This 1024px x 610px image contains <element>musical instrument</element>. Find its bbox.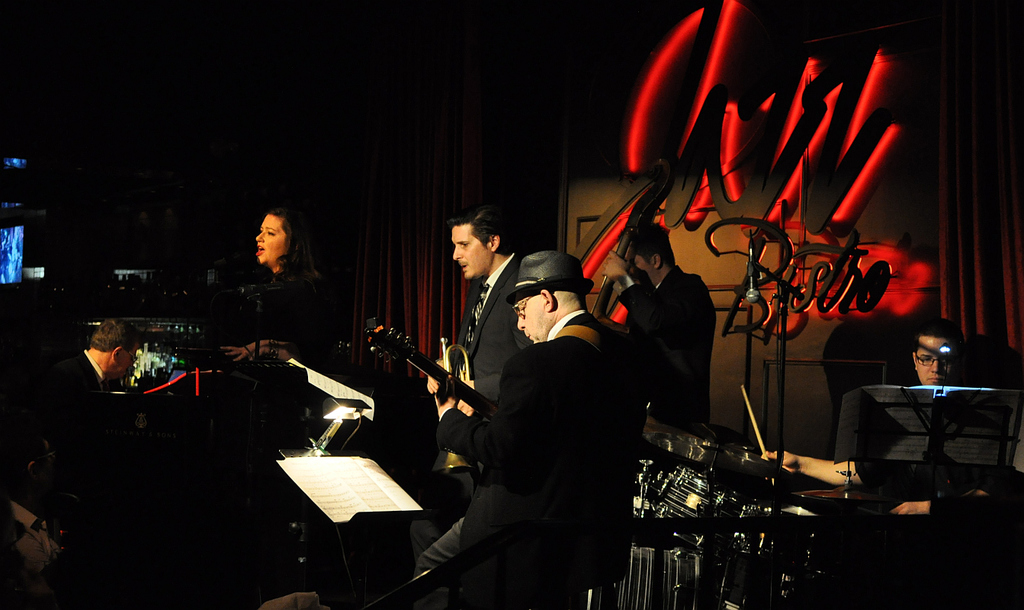
rect(635, 413, 800, 468).
